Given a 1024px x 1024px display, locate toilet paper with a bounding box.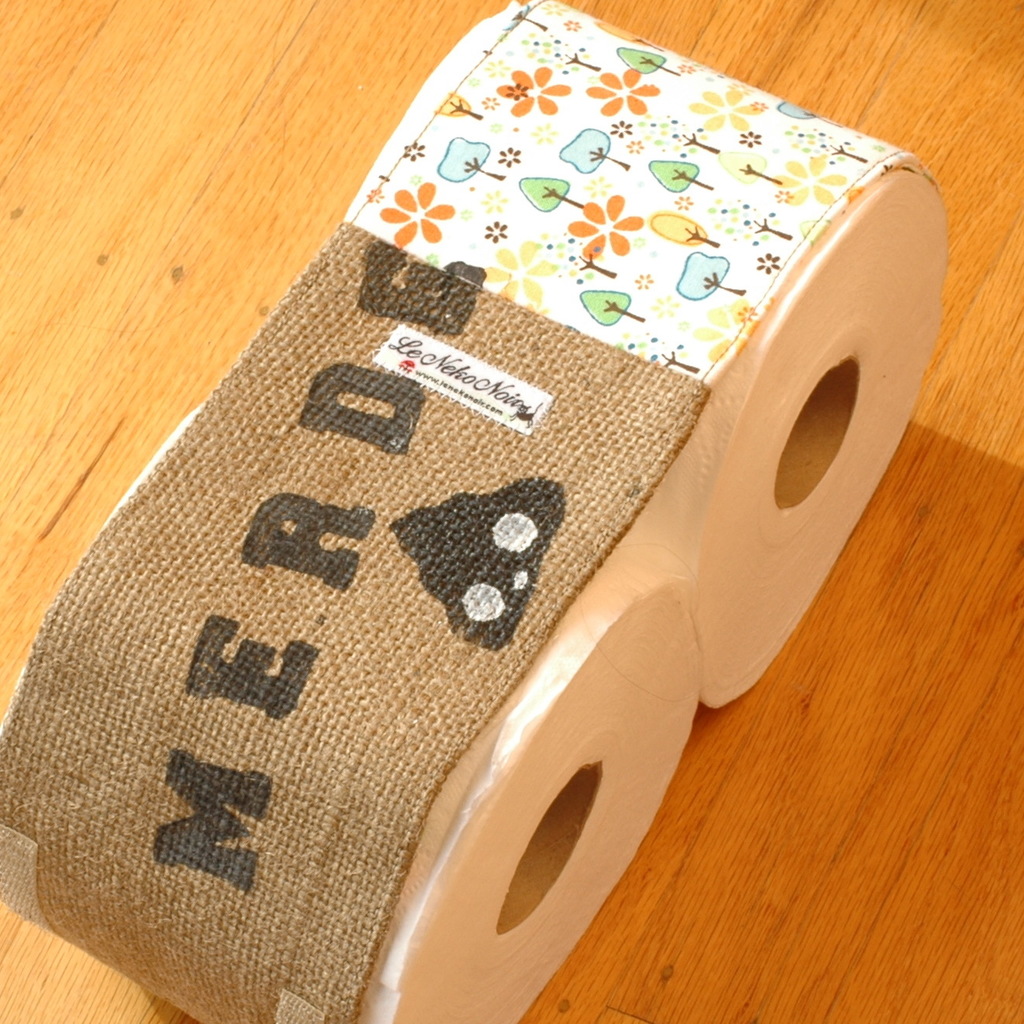
Located: BBox(0, 402, 701, 1023).
